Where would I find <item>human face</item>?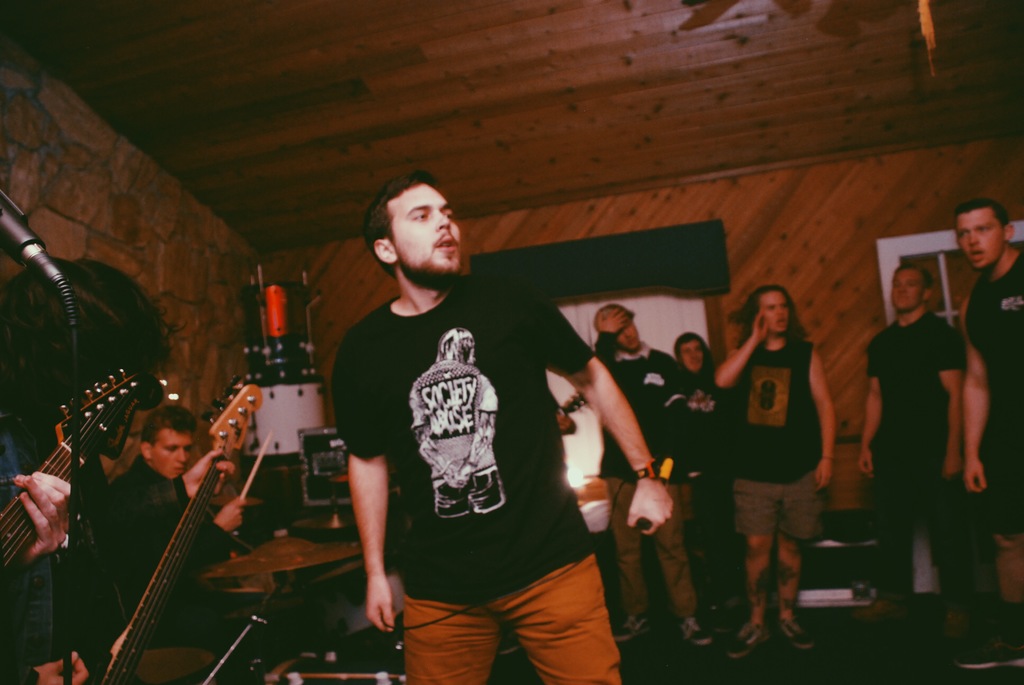
At {"x1": 760, "y1": 290, "x2": 790, "y2": 334}.
